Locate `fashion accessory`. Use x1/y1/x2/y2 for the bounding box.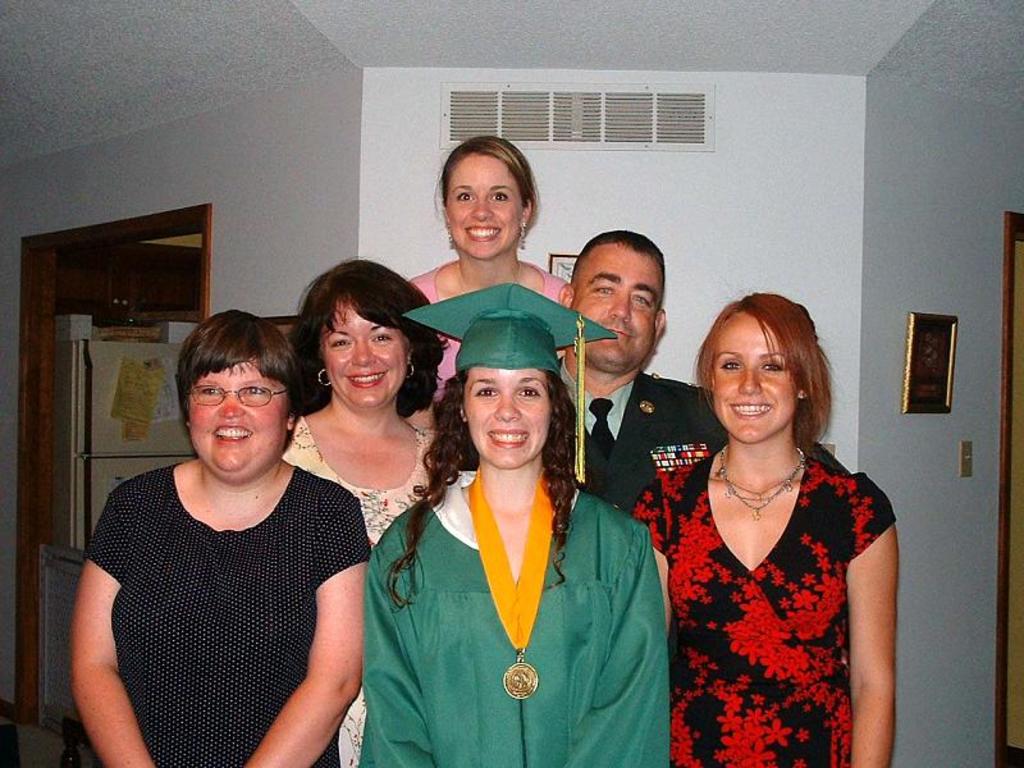
315/366/328/387.
